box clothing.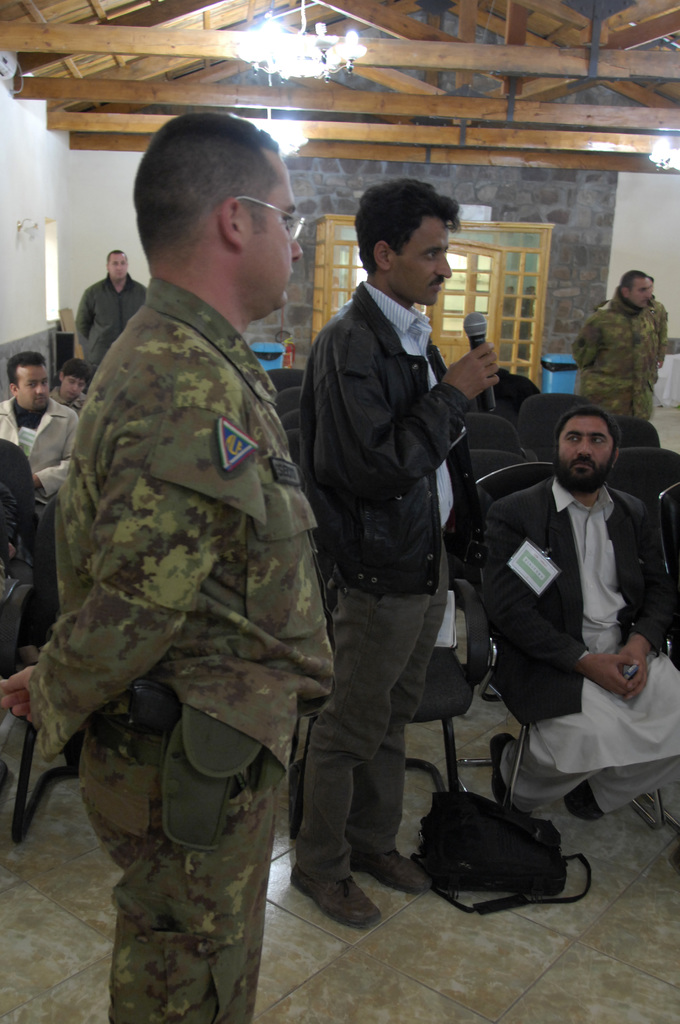
(295, 273, 479, 591).
